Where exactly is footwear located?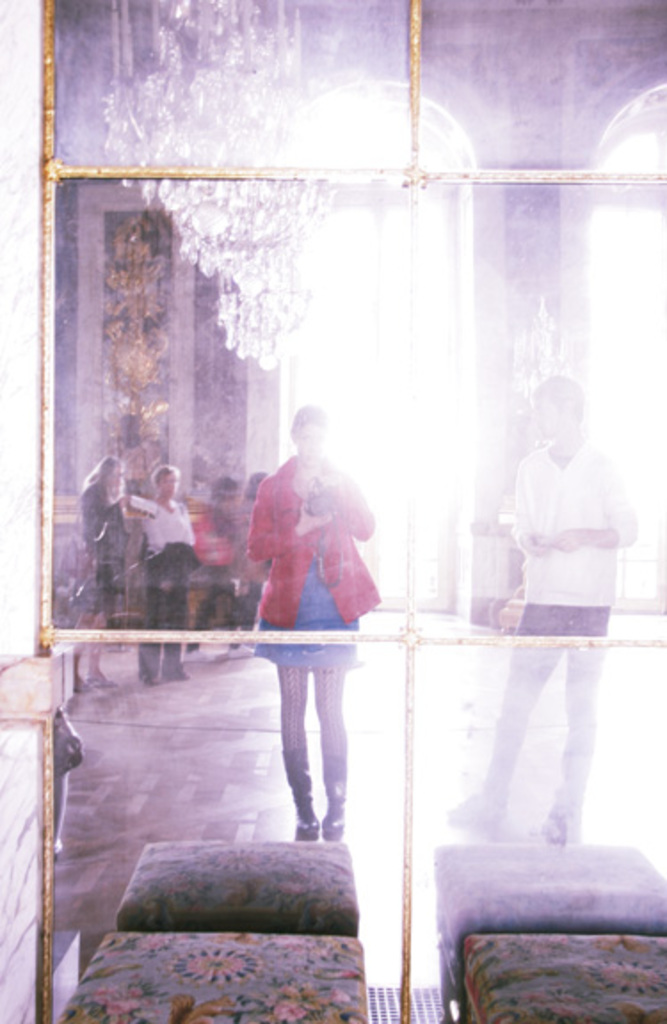
Its bounding box is (left=142, top=670, right=157, bottom=686).
